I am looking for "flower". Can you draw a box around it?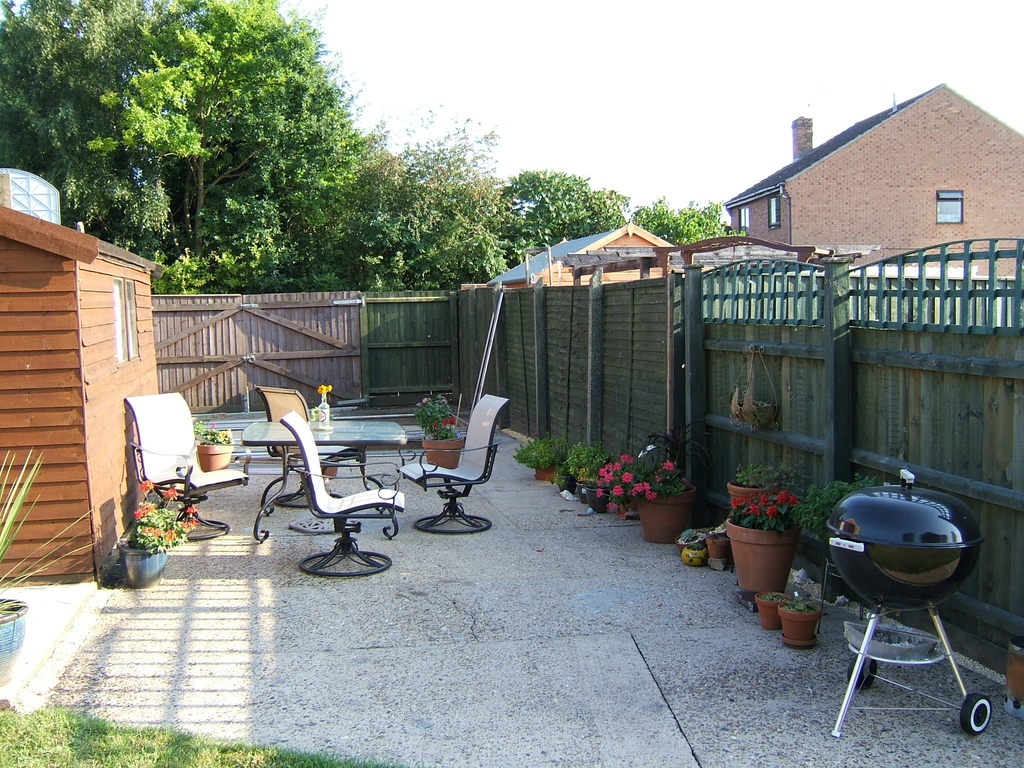
Sure, the bounding box is {"x1": 432, "y1": 421, "x2": 439, "y2": 429}.
